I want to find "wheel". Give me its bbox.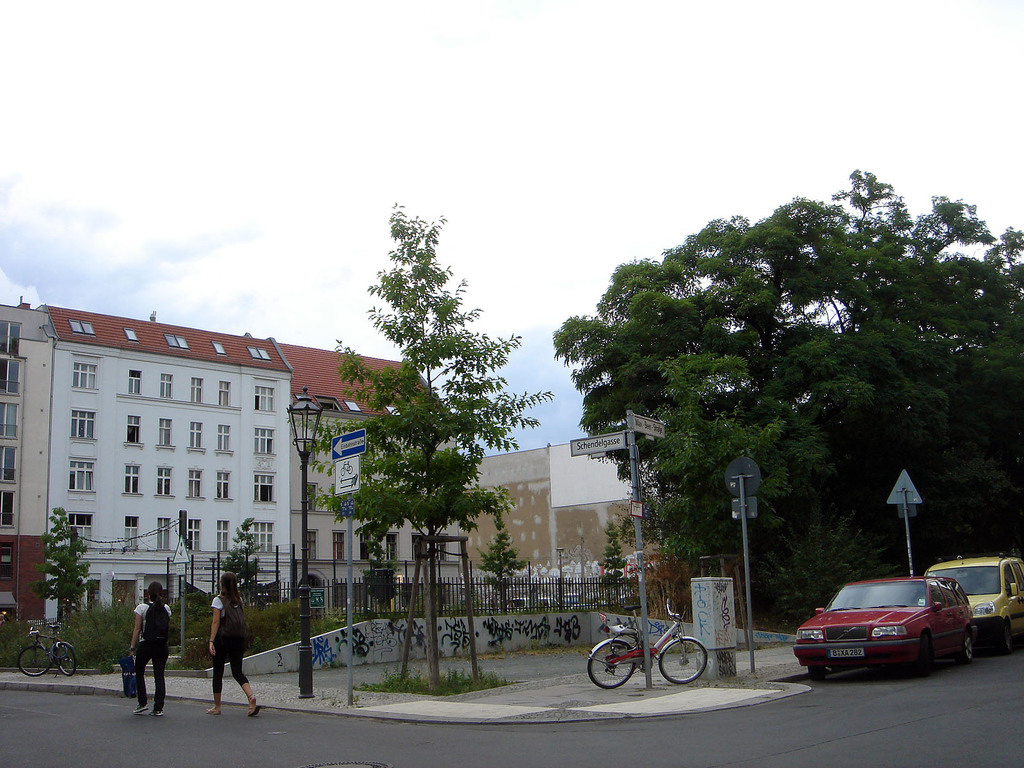
bbox=[913, 645, 936, 675].
